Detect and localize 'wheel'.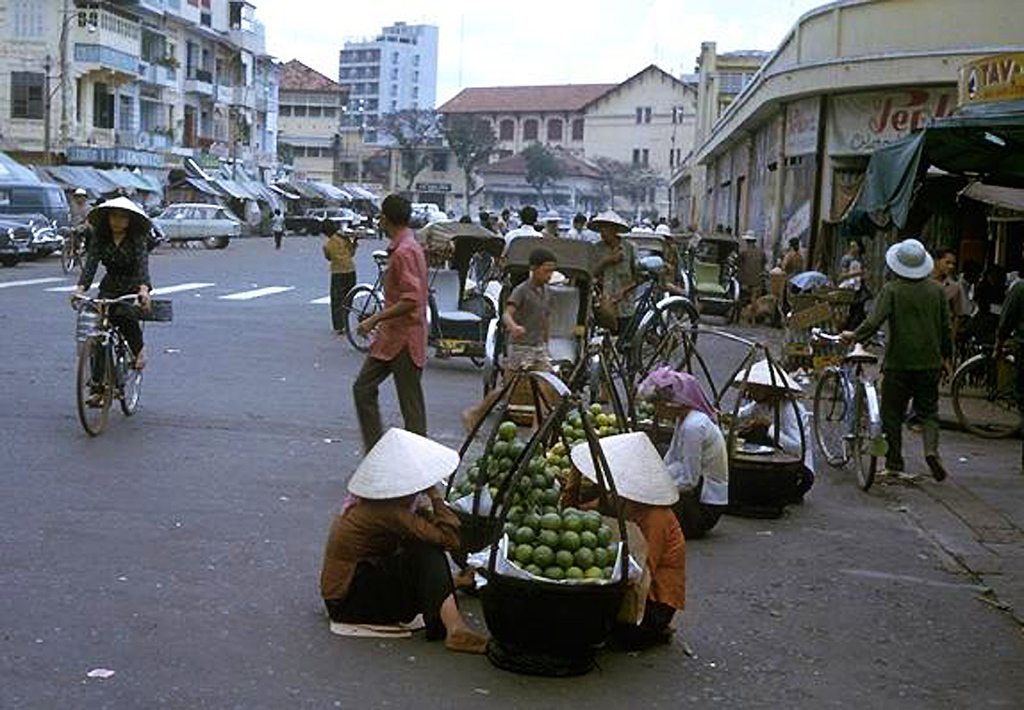
Localized at l=949, t=356, r=1023, b=439.
